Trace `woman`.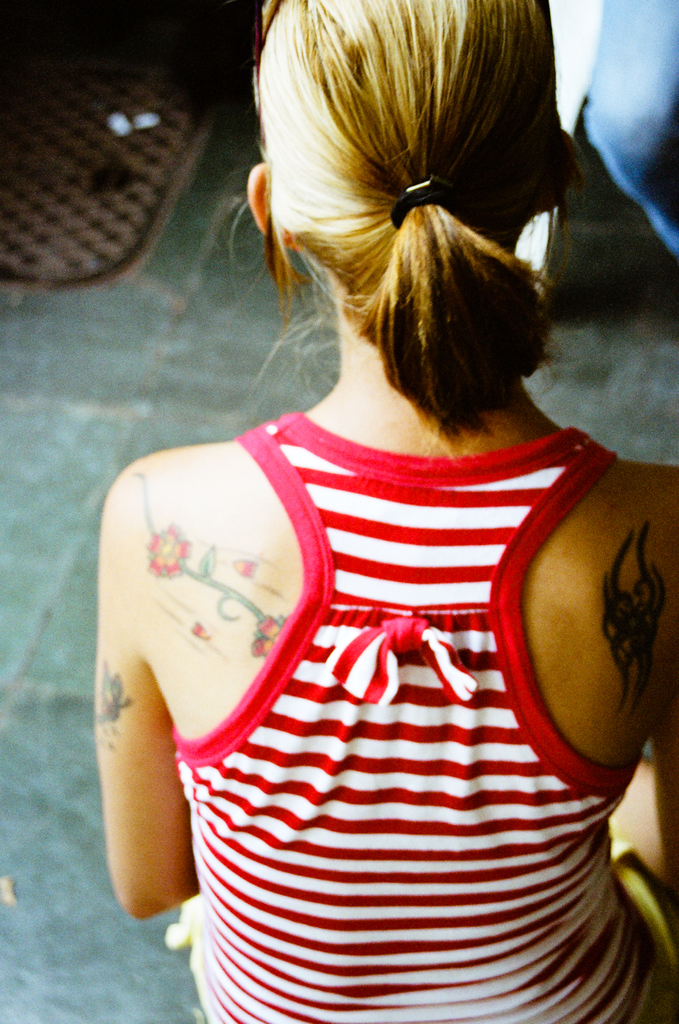
Traced to pyautogui.locateOnScreen(69, 0, 661, 1008).
